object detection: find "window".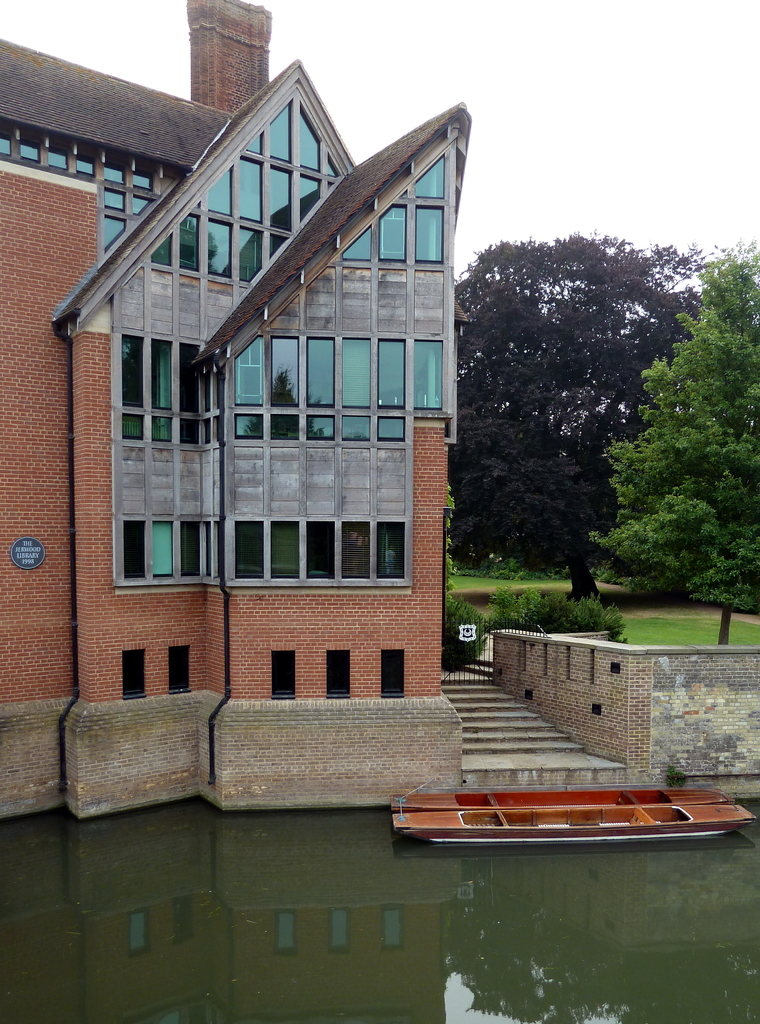
locate(59, 102, 472, 600).
